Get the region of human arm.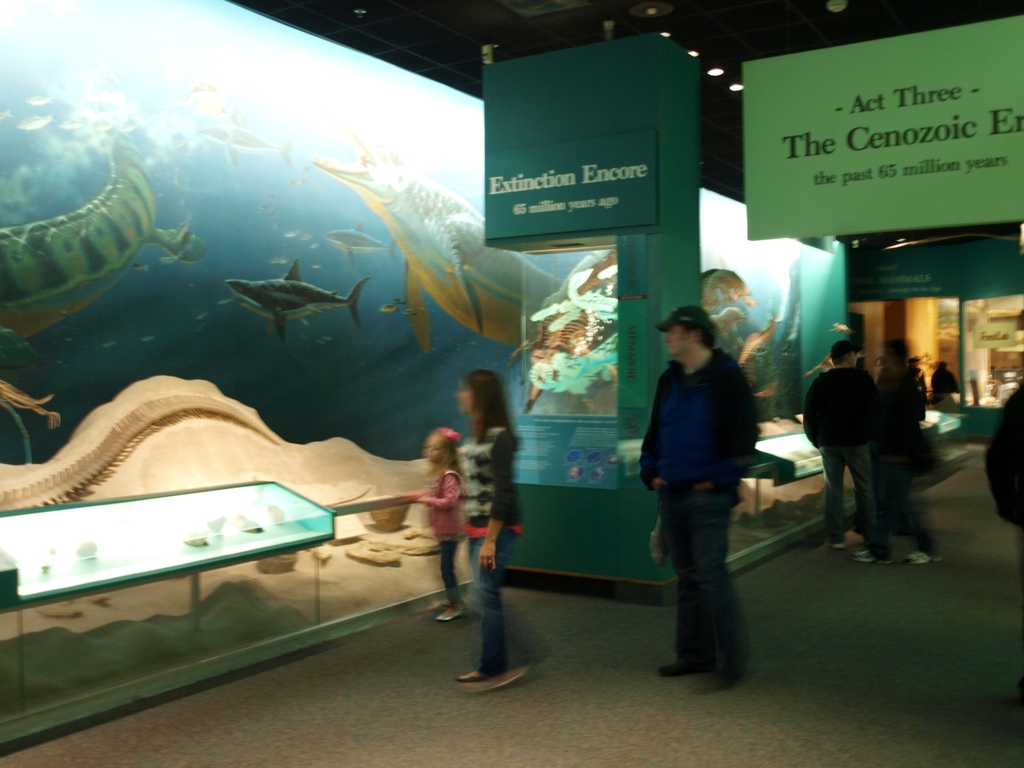
pyautogui.locateOnScreen(479, 518, 500, 572).
